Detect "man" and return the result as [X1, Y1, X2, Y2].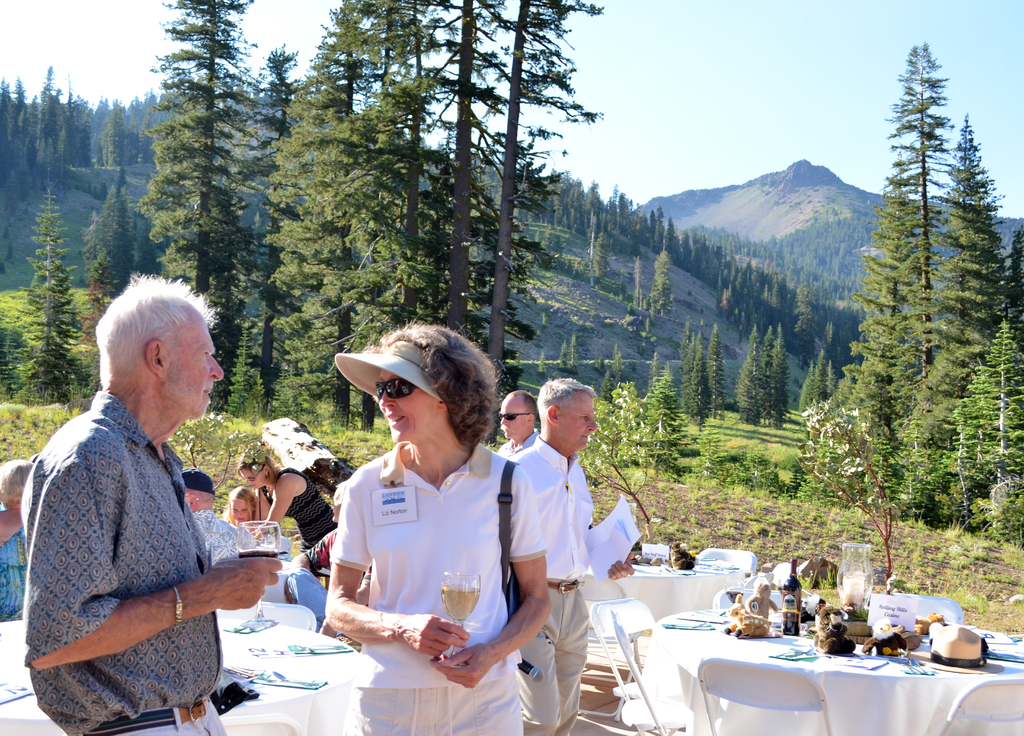
[508, 376, 658, 735].
